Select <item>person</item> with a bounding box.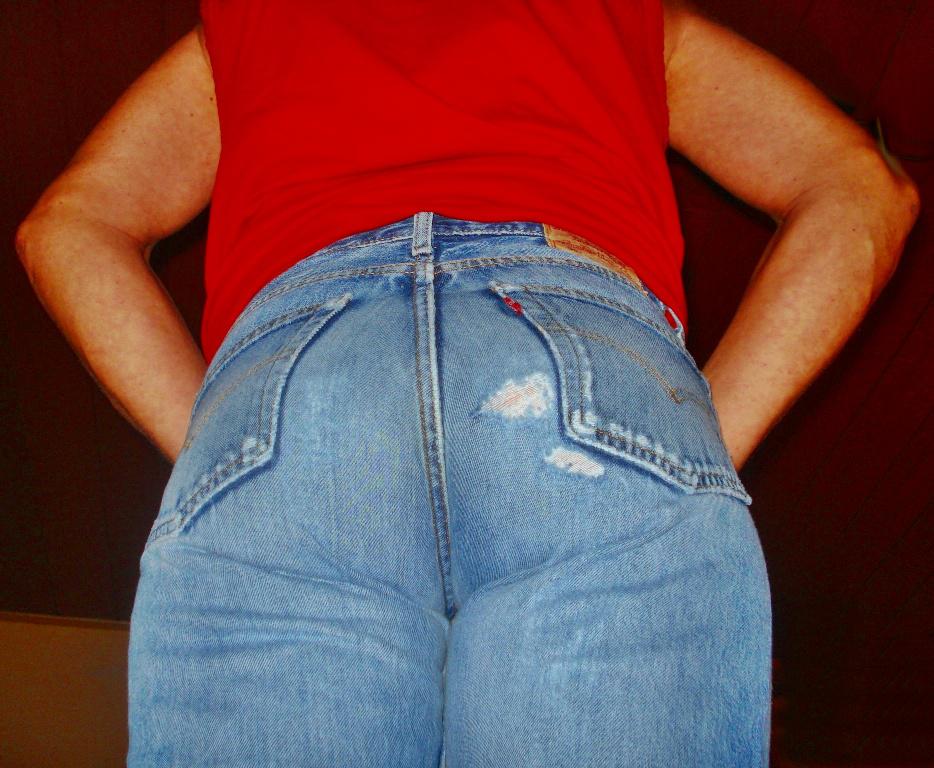
61 0 840 742.
